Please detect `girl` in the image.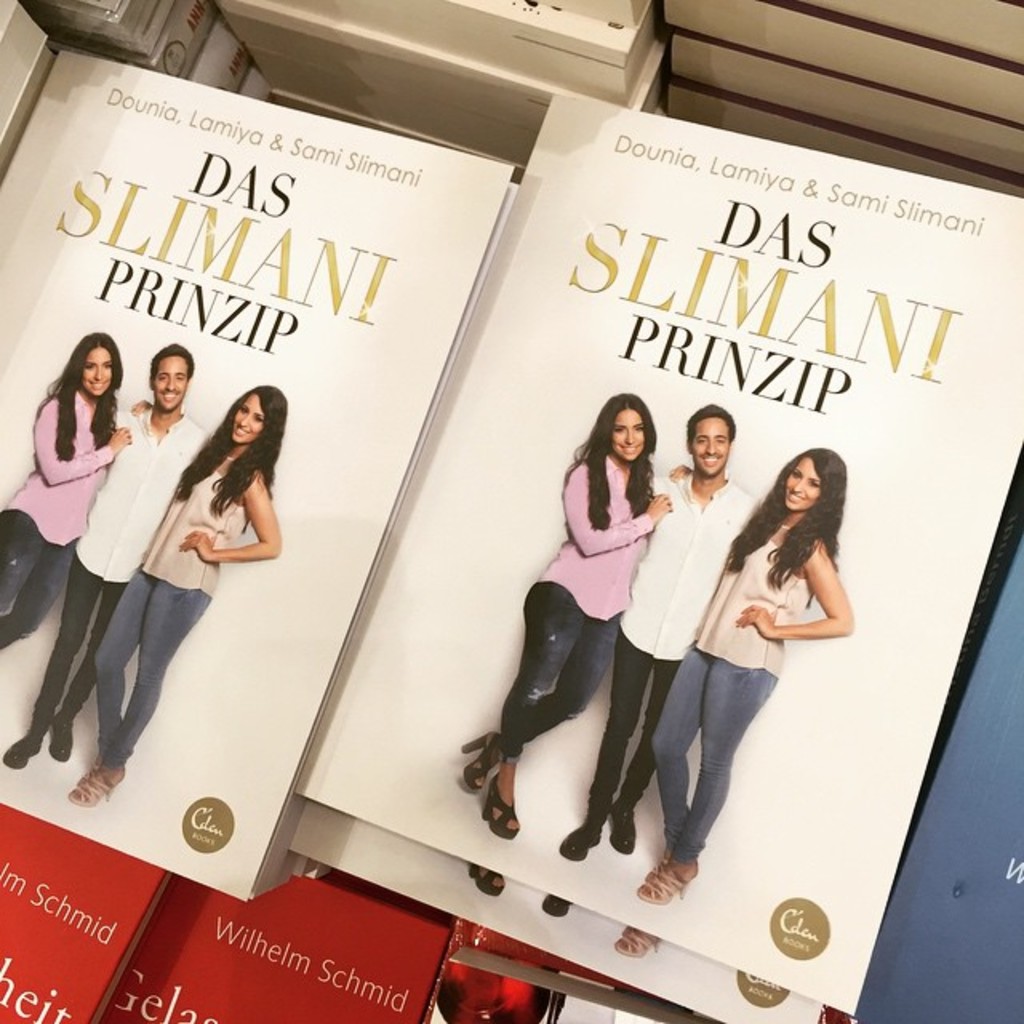
<box>0,333,152,648</box>.
